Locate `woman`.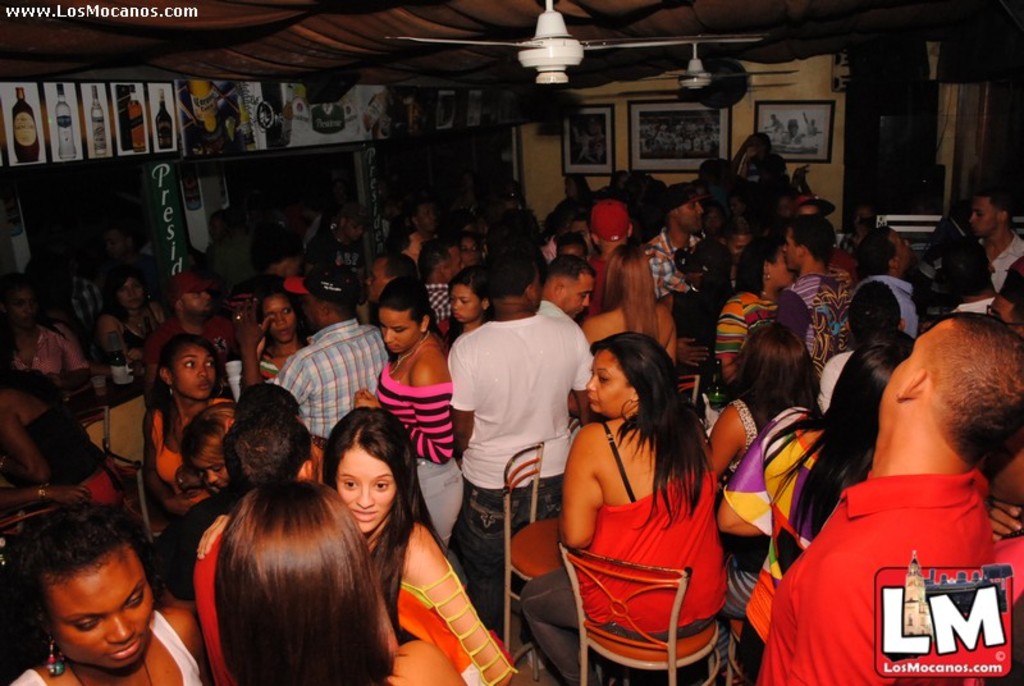
Bounding box: crop(434, 267, 490, 351).
